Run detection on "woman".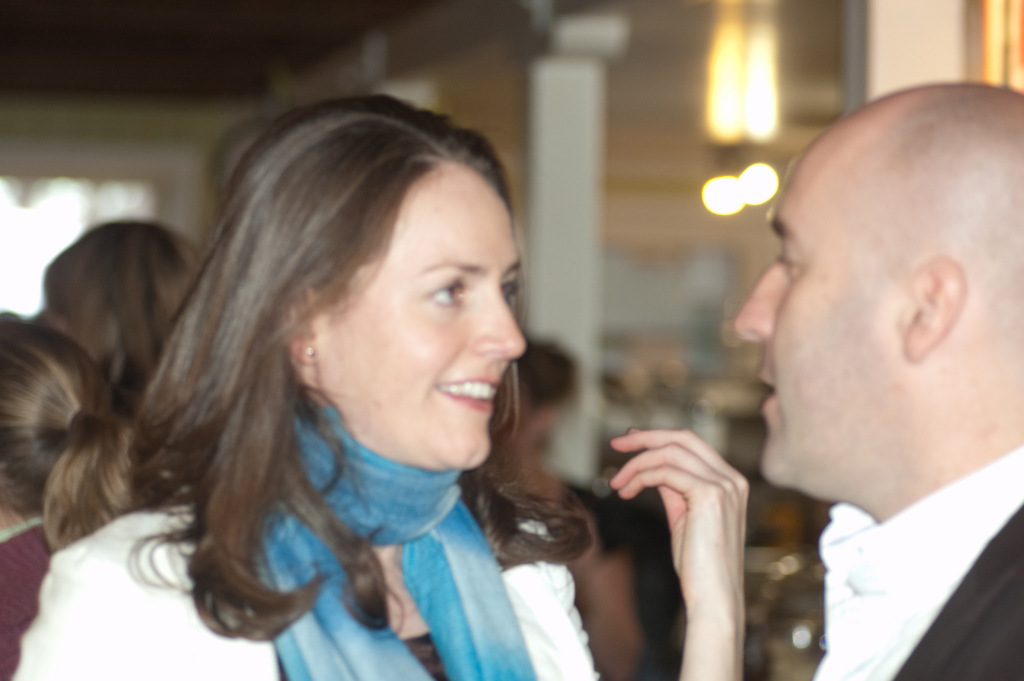
Result: crop(0, 304, 160, 680).
